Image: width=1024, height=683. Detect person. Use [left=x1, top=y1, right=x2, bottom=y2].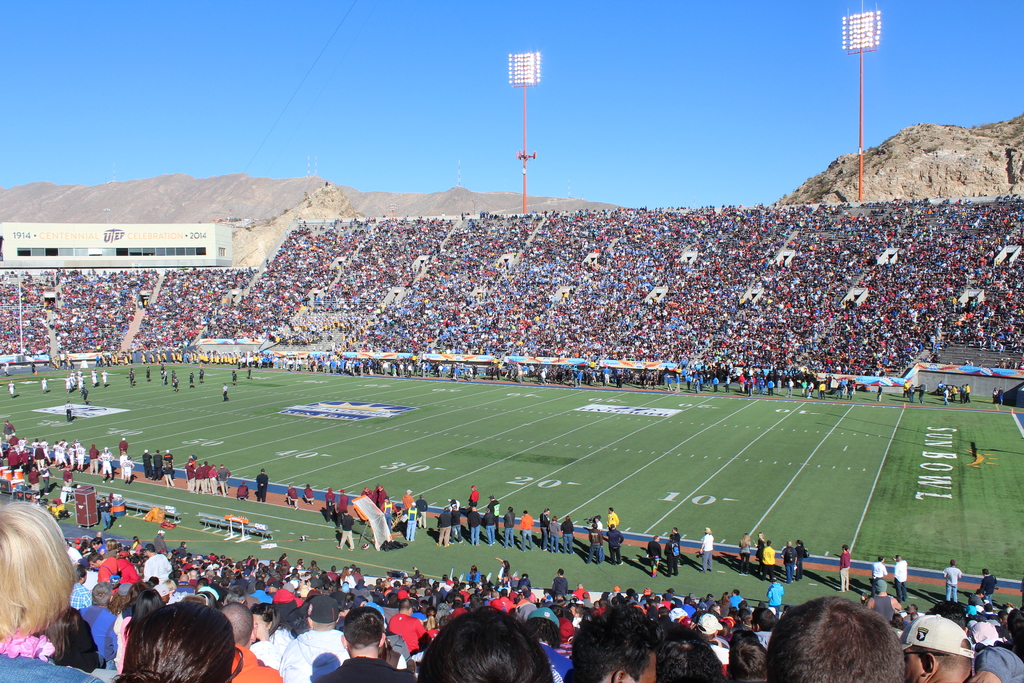
[left=918, top=386, right=926, bottom=405].
